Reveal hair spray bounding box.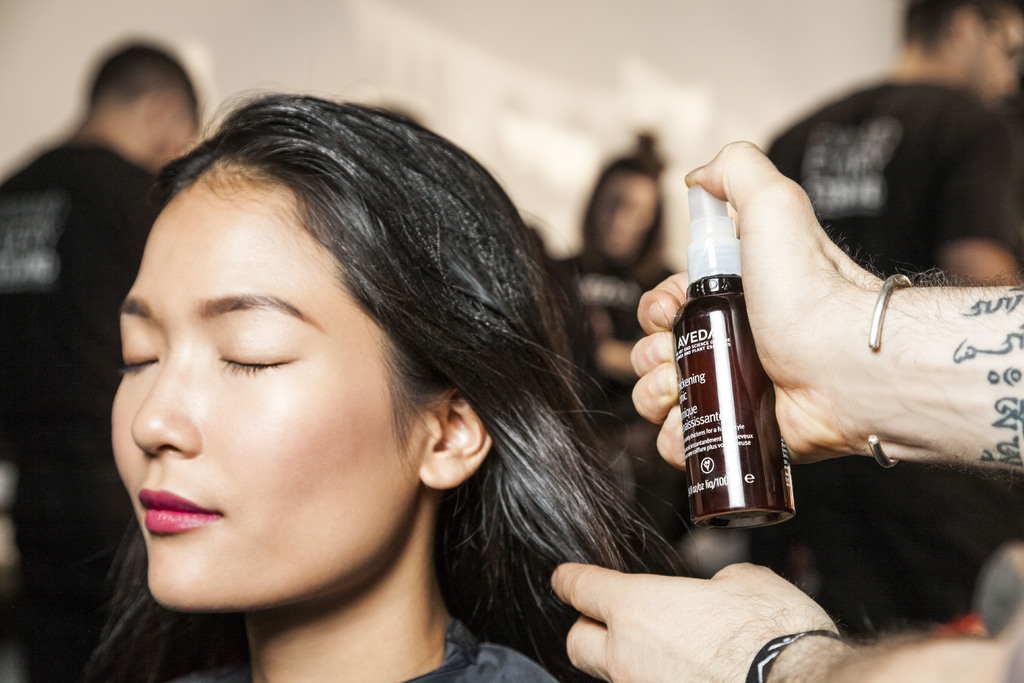
Revealed: x1=672 y1=182 x2=798 y2=530.
